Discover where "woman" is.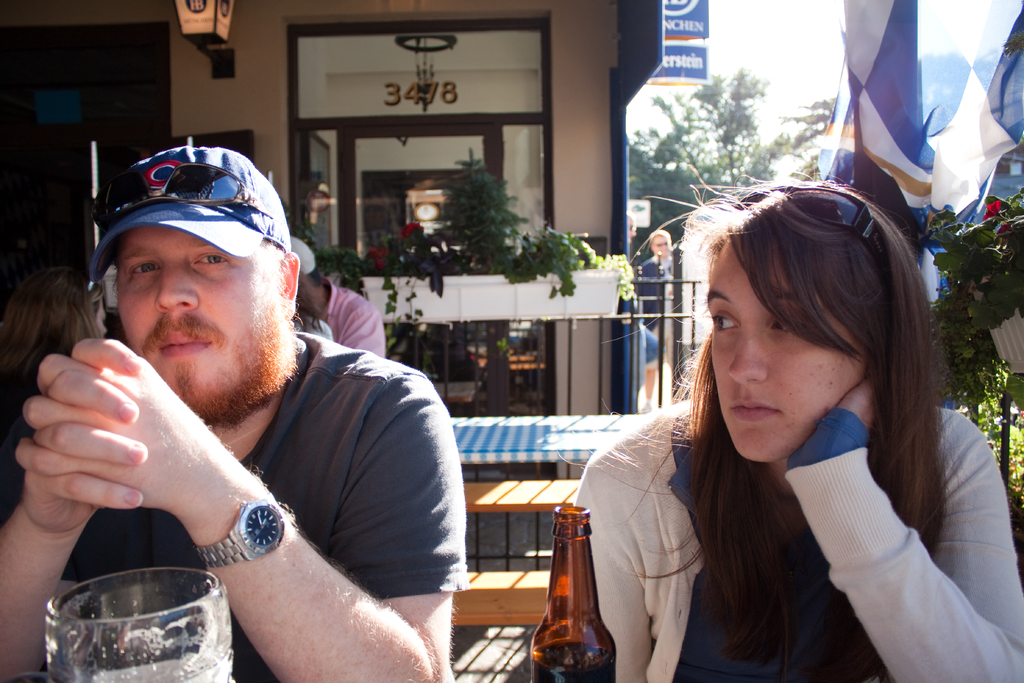
Discovered at box=[575, 161, 1023, 682].
